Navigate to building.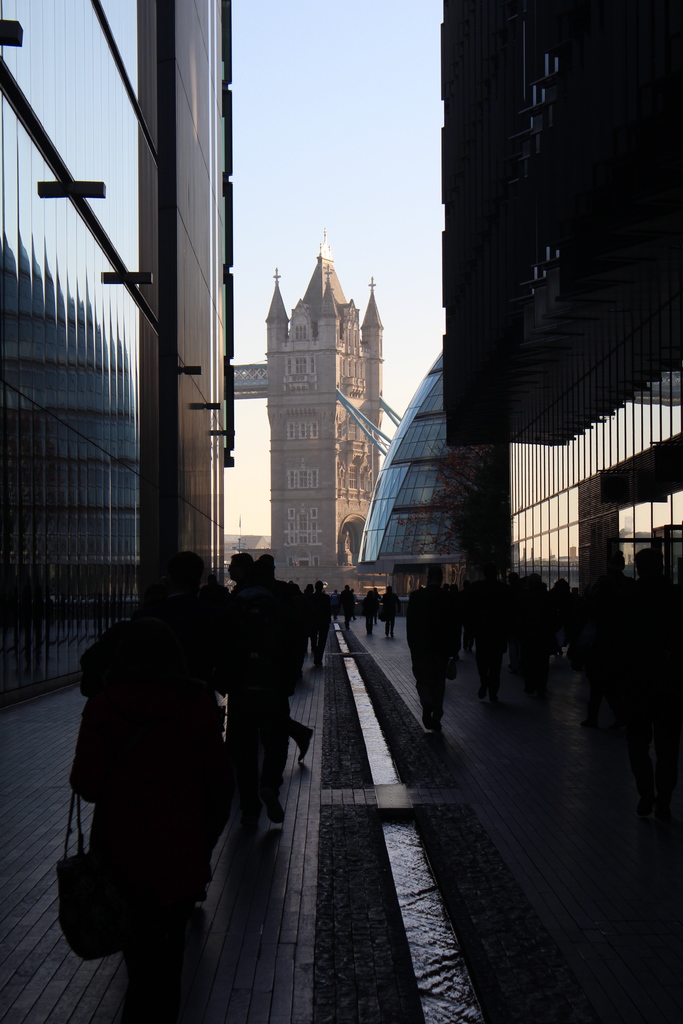
Navigation target: box(0, 0, 235, 719).
